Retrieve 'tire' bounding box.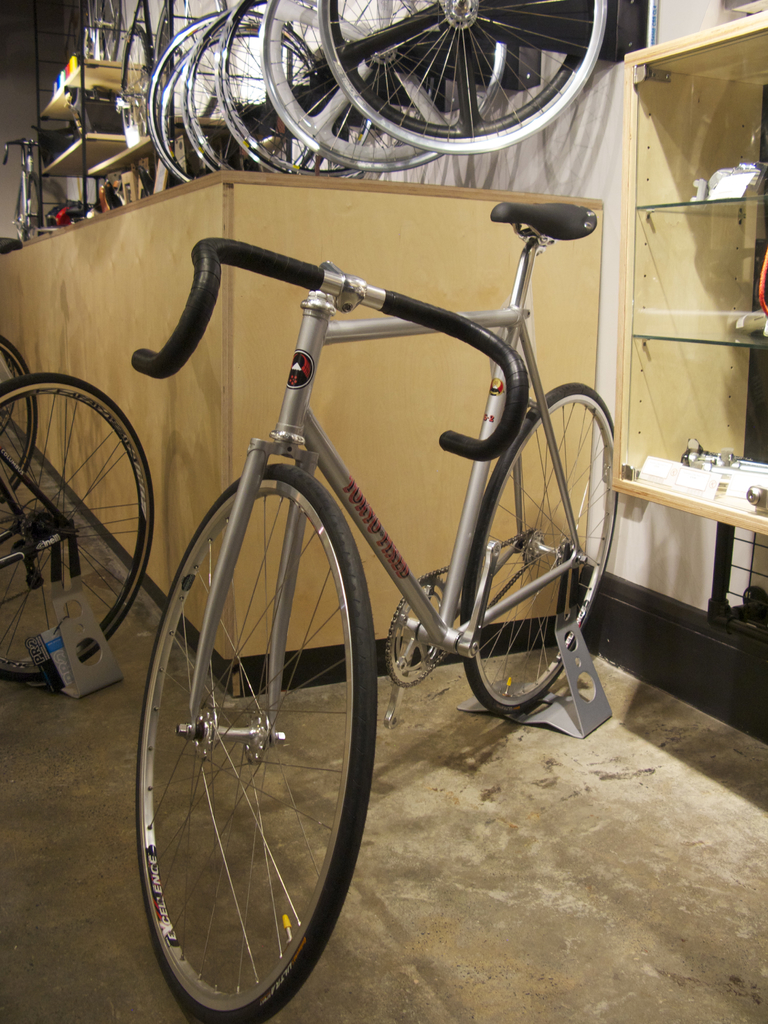
Bounding box: (left=128, top=468, right=369, bottom=1023).
